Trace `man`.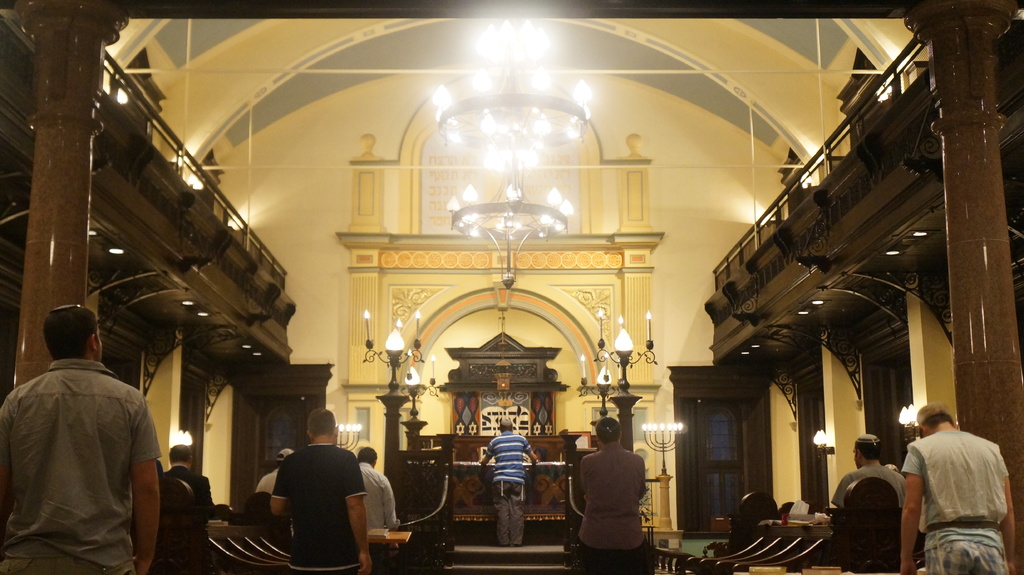
Traced to left=902, top=403, right=1016, bottom=574.
